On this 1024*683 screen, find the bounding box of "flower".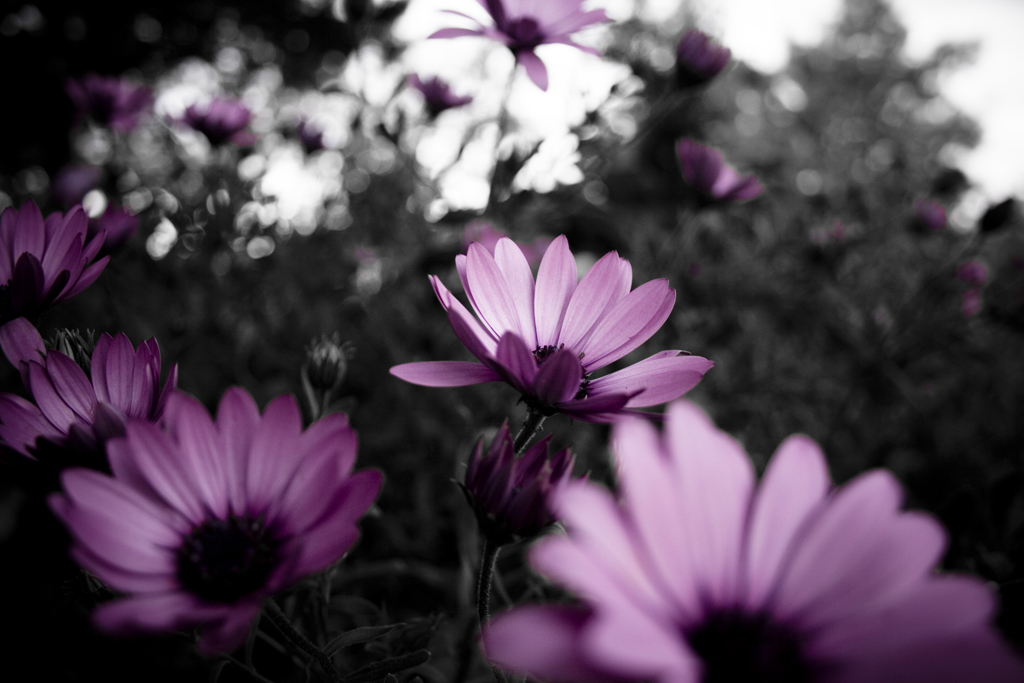
Bounding box: 412 230 698 460.
